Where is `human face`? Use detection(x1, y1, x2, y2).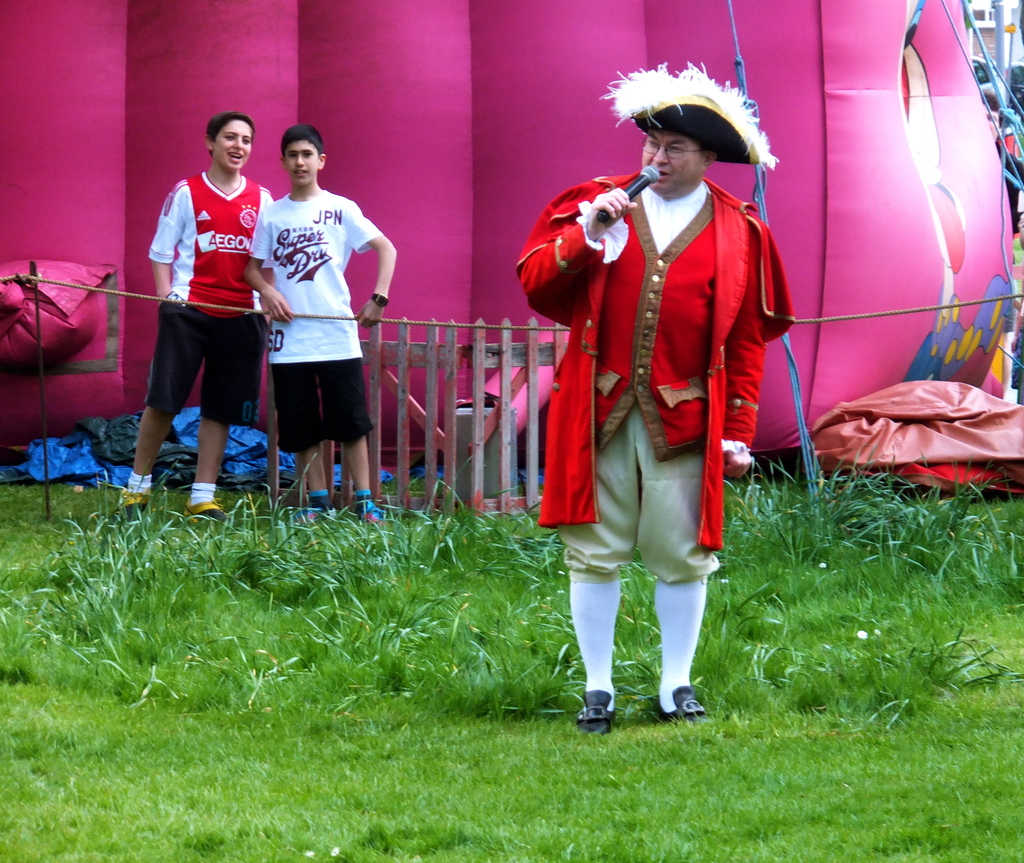
detection(216, 116, 256, 173).
